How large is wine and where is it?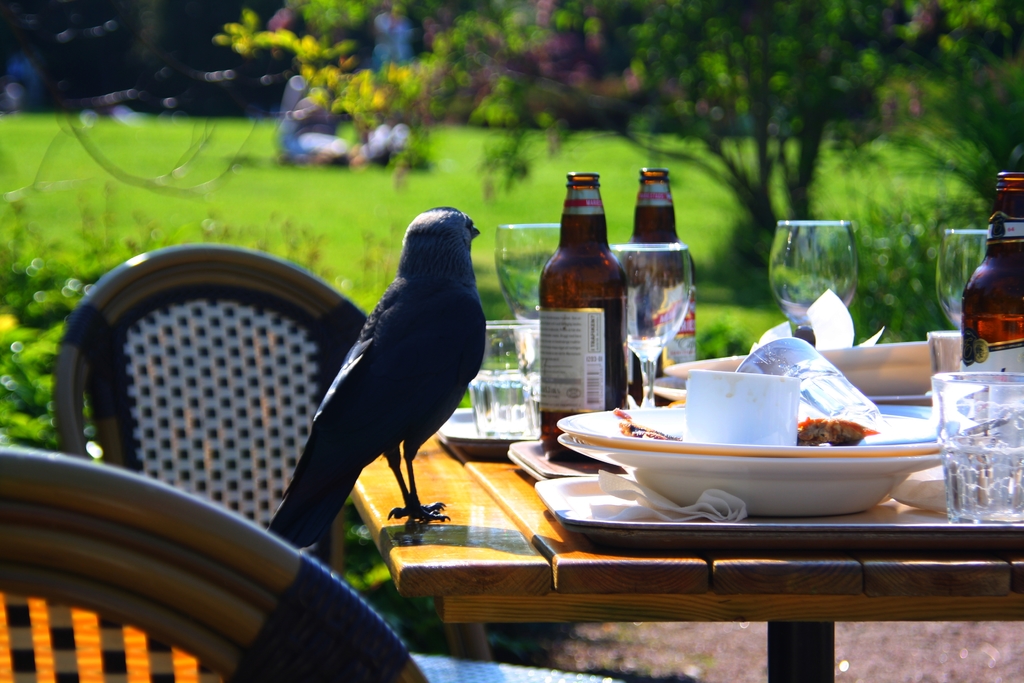
Bounding box: 541 172 633 419.
